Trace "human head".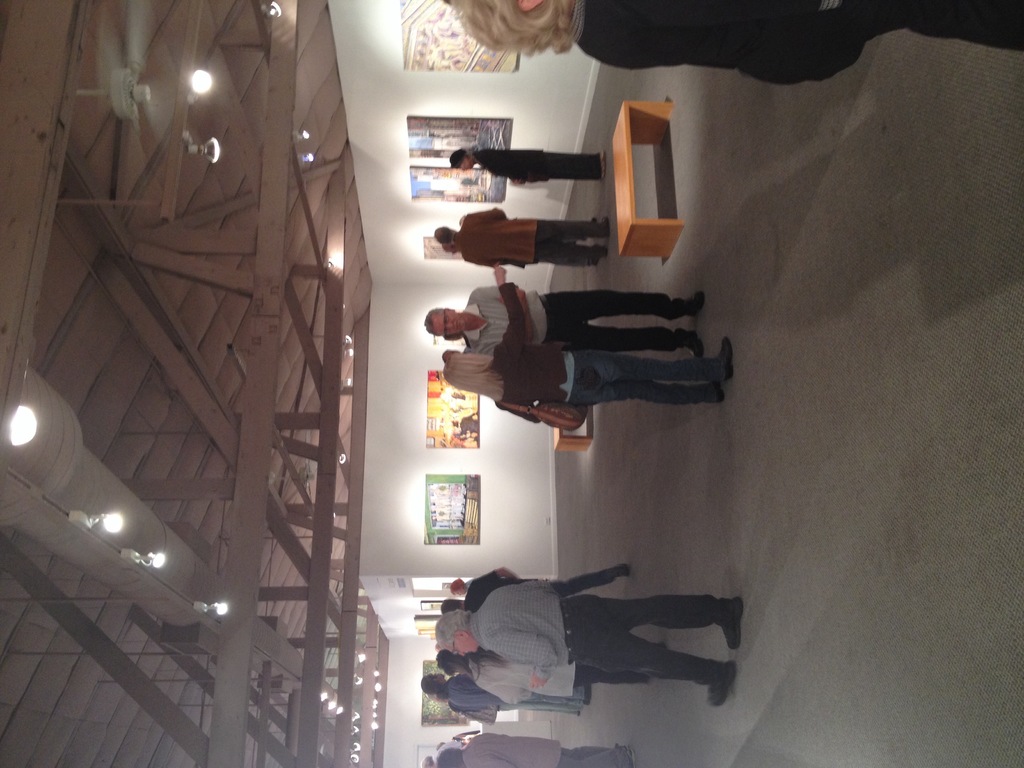
Traced to bbox(433, 610, 481, 655).
